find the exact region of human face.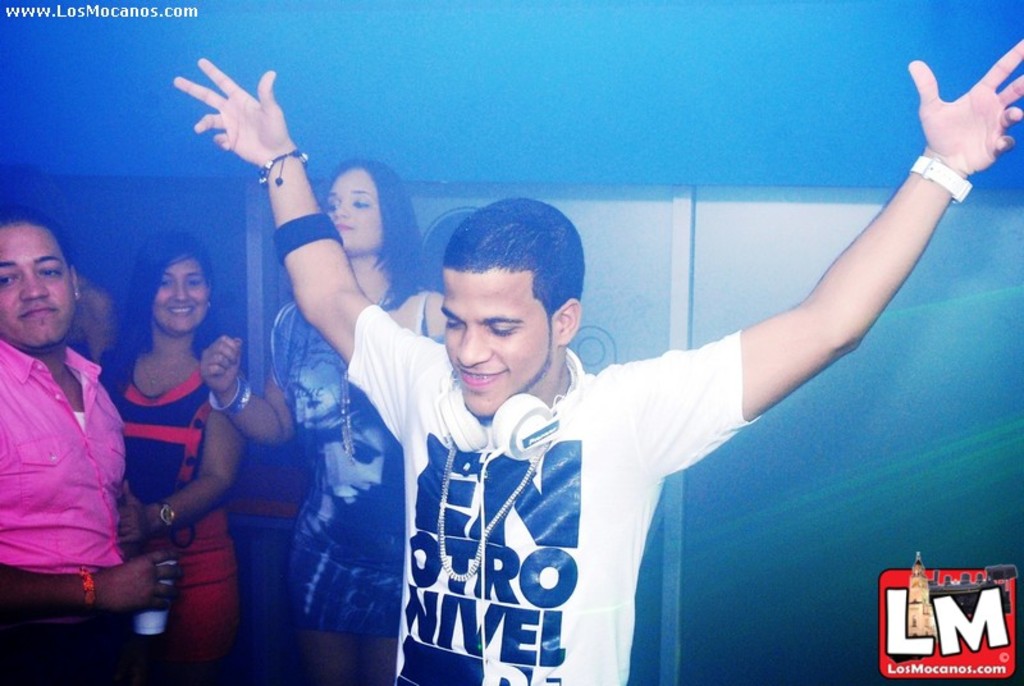
Exact region: BBox(152, 260, 210, 337).
